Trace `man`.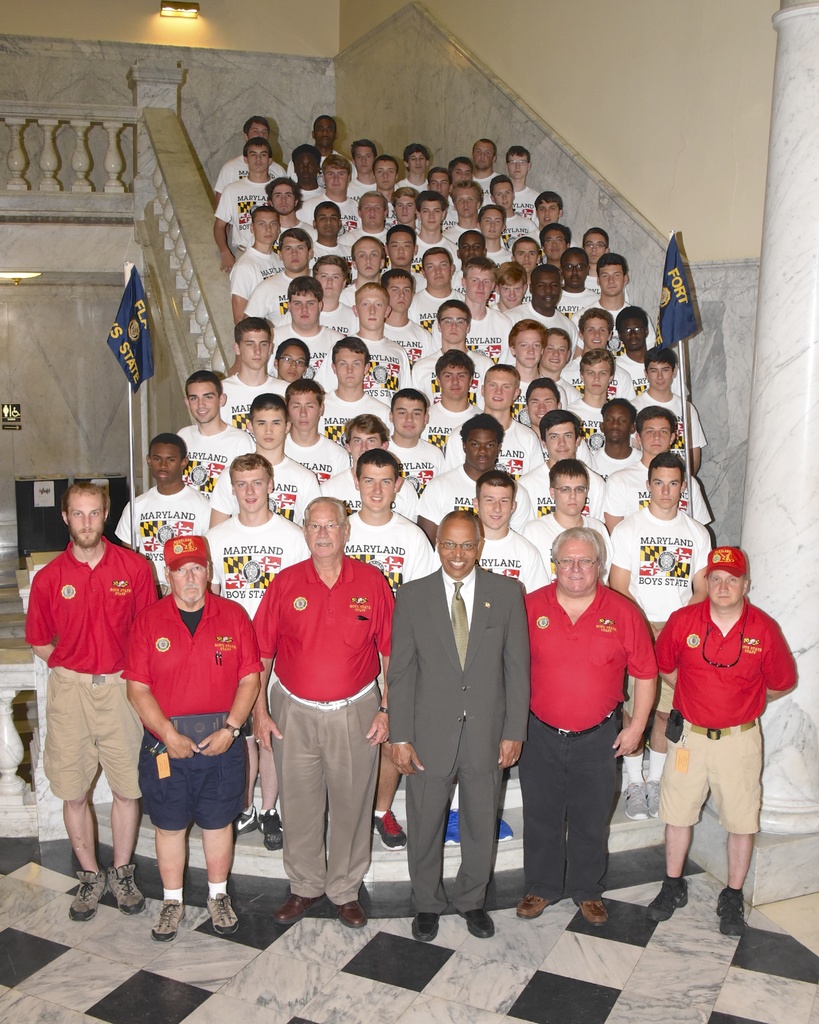
Traced to (left=223, top=205, right=285, bottom=321).
